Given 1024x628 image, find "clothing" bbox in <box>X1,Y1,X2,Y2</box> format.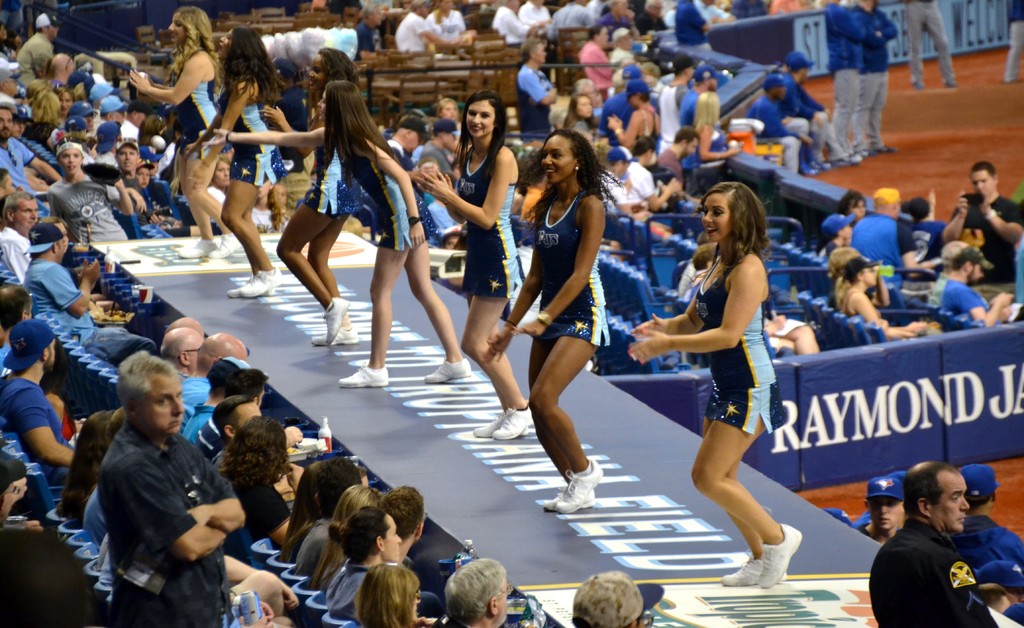
<box>847,213,919,290</box>.
